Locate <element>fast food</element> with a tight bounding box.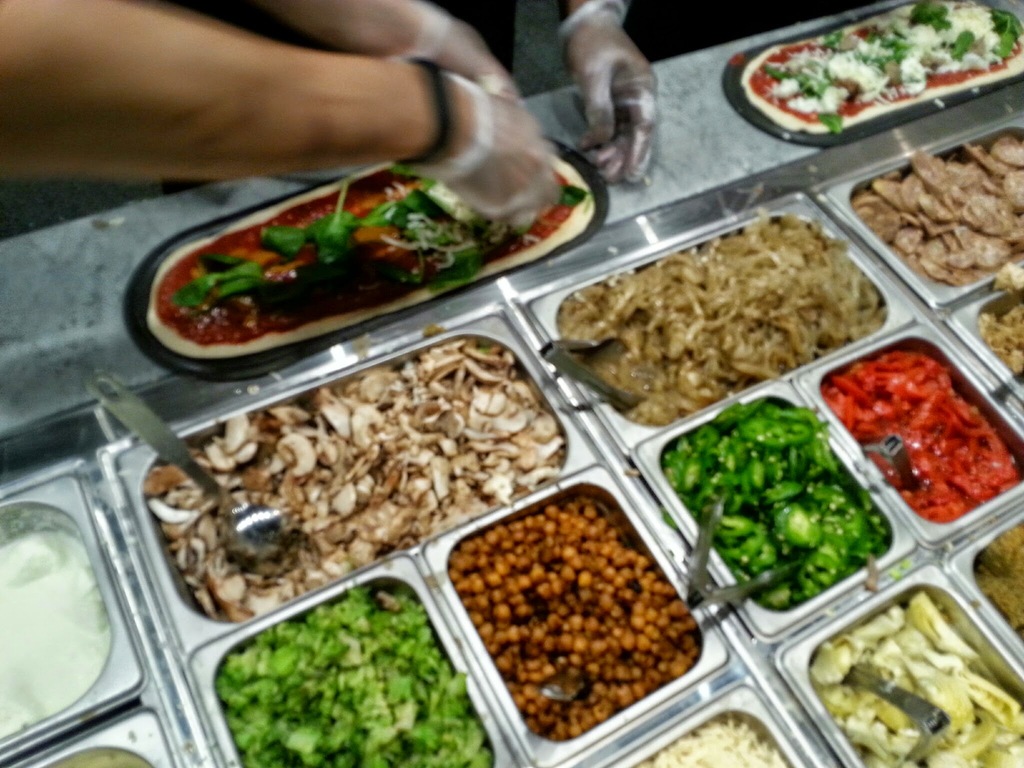
{"x1": 742, "y1": 0, "x2": 1023, "y2": 130}.
